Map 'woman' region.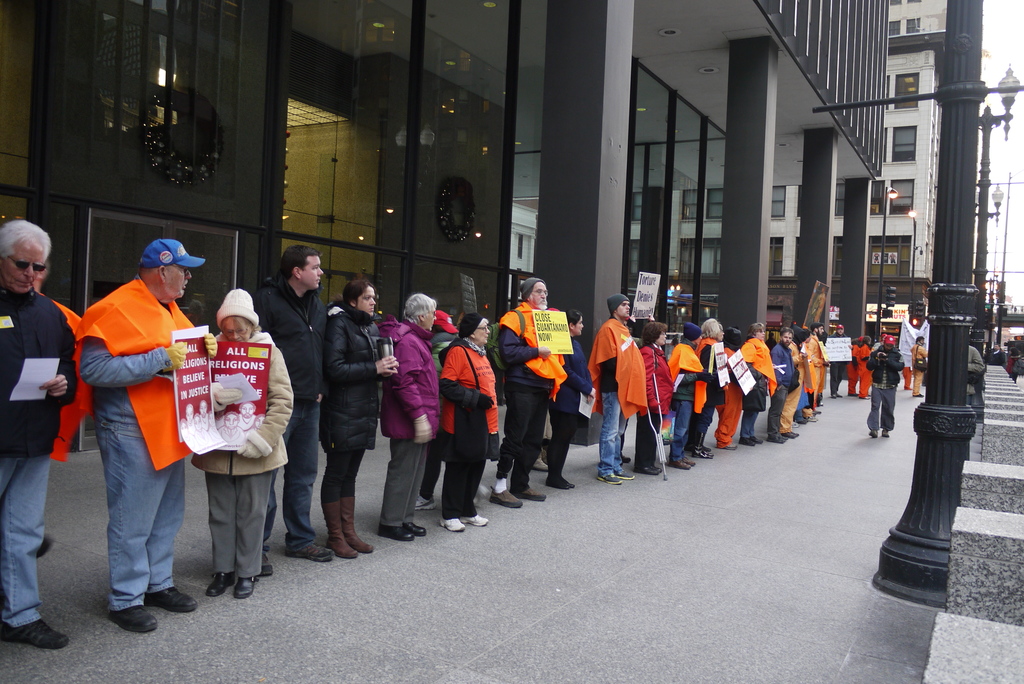
Mapped to (628,318,682,482).
